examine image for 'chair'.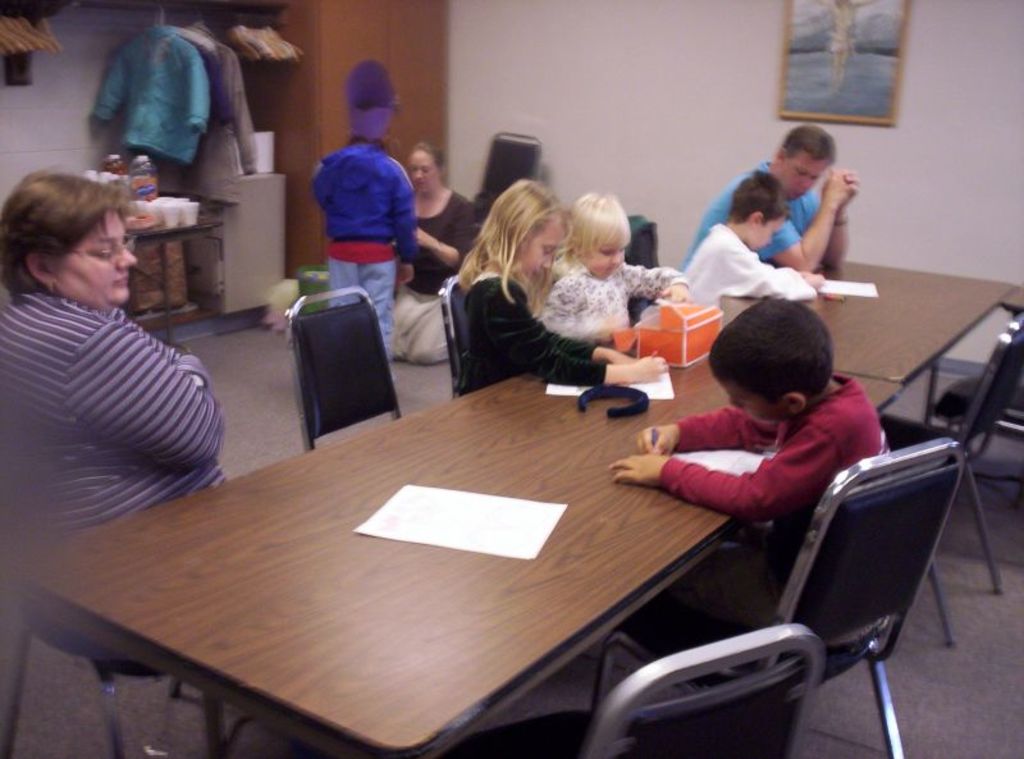
Examination result: 468,128,548,233.
